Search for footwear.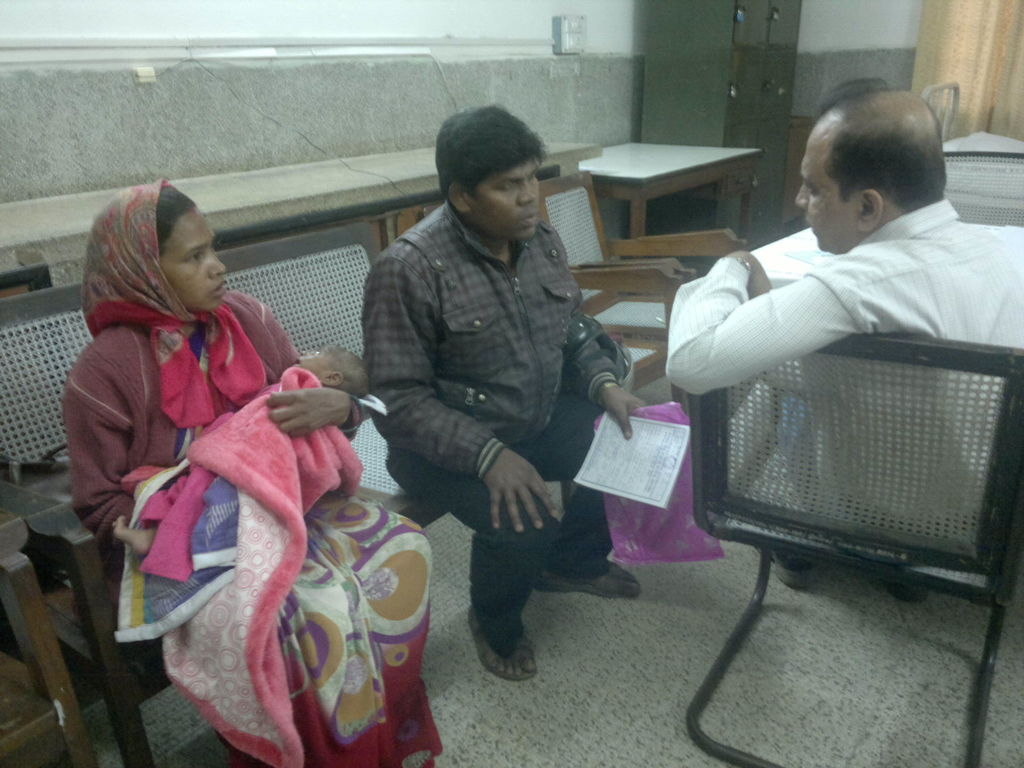
Found at {"left": 468, "top": 579, "right": 537, "bottom": 679}.
